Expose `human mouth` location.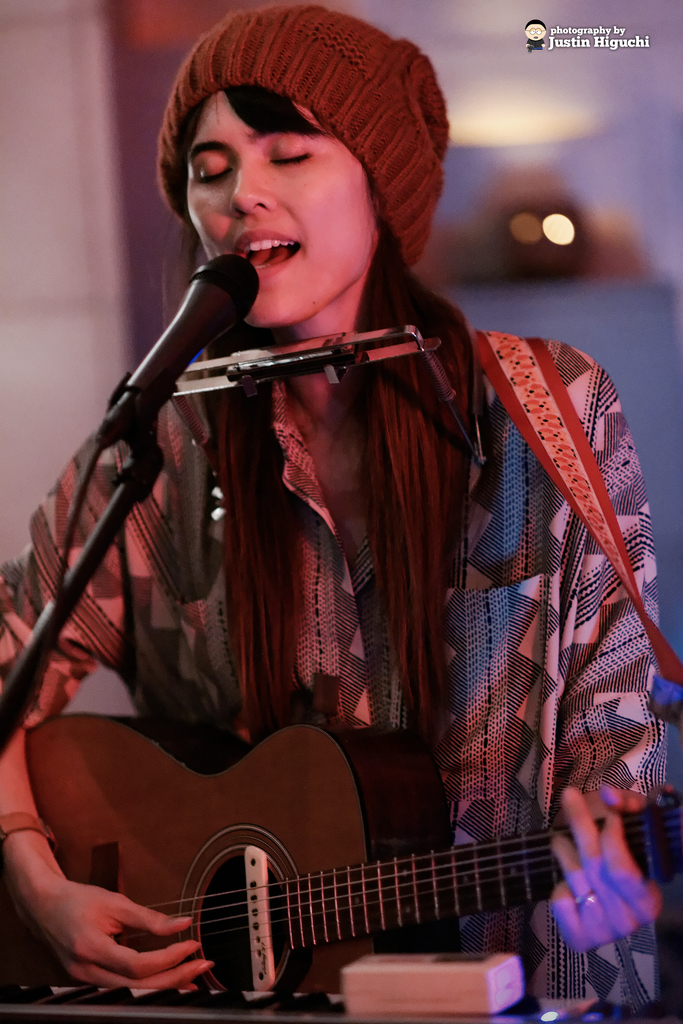
Exposed at 232,230,302,282.
